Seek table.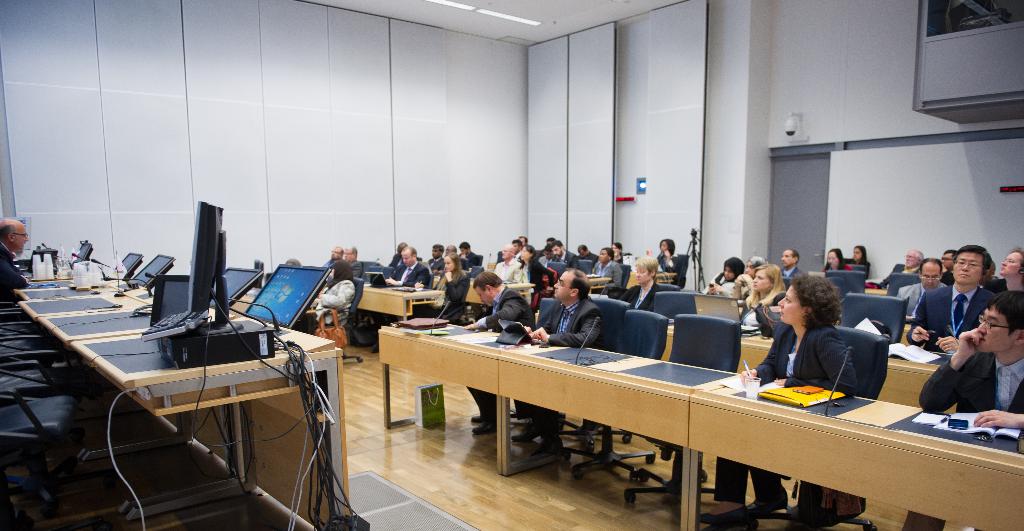
bbox=[591, 275, 608, 295].
